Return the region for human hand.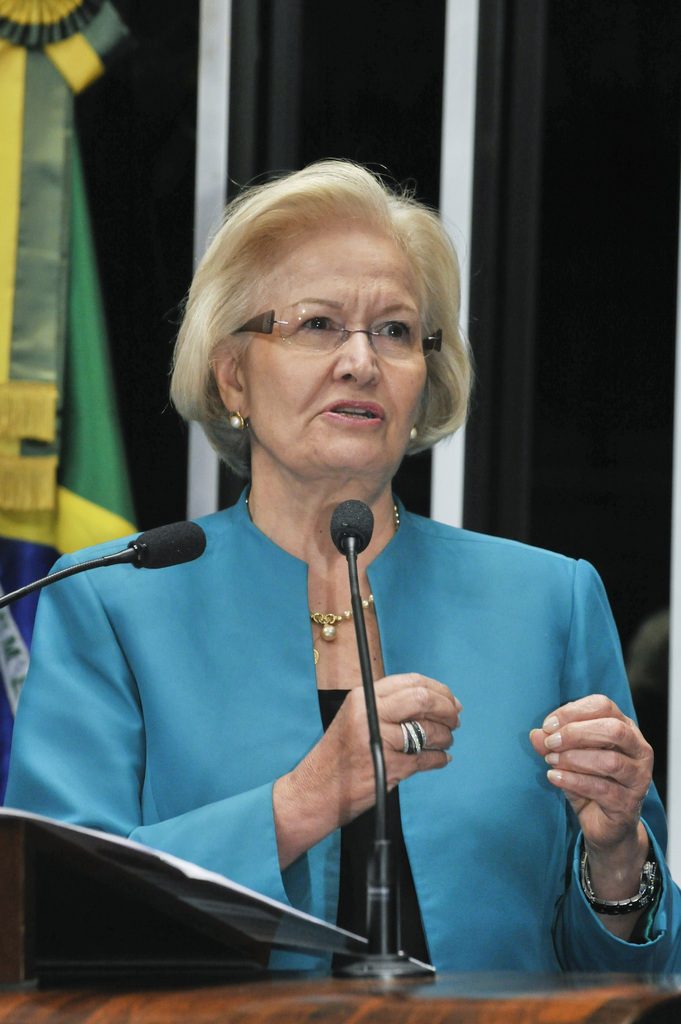
bbox=(294, 669, 465, 830).
